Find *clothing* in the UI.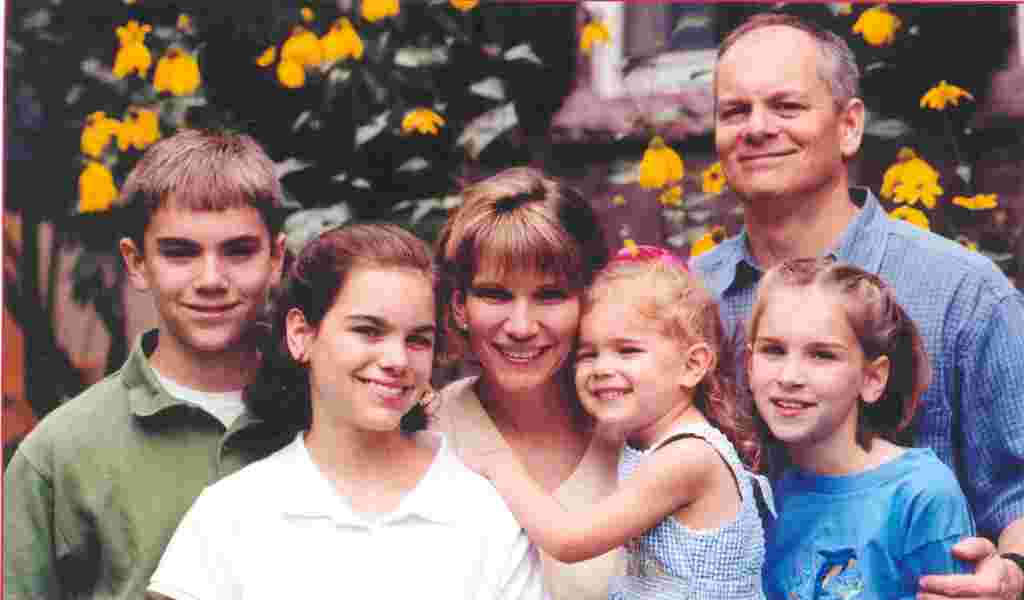
UI element at 591:435:776:599.
